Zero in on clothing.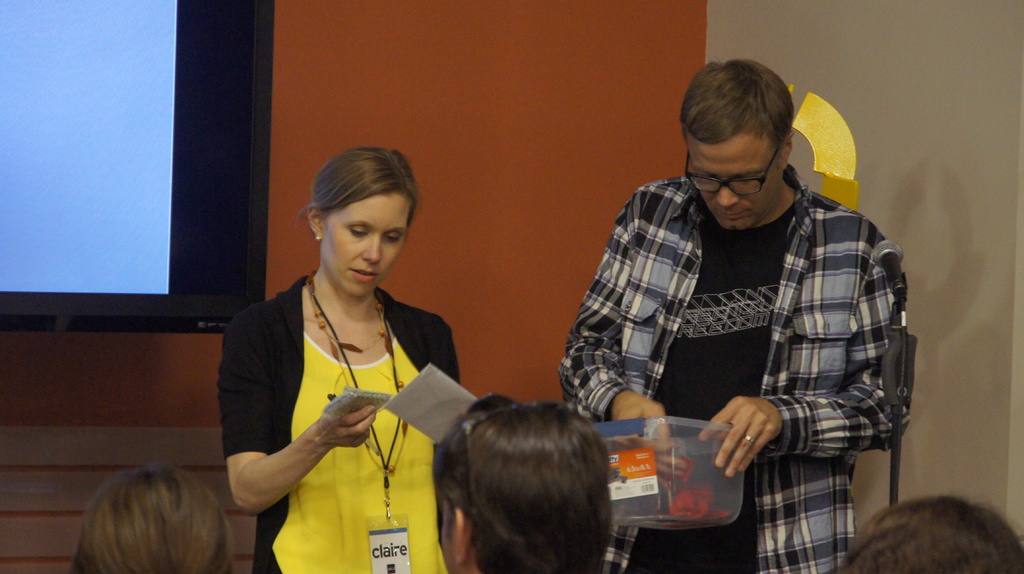
Zeroed in: bbox(556, 168, 918, 573).
